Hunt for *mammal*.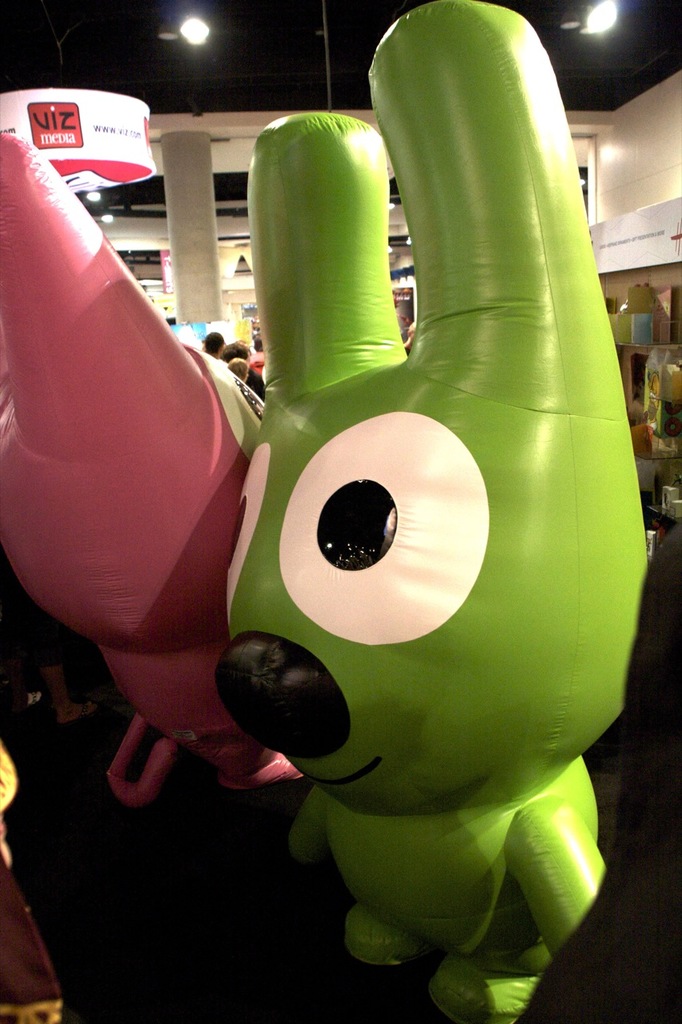
Hunted down at l=171, t=6, r=681, b=1023.
